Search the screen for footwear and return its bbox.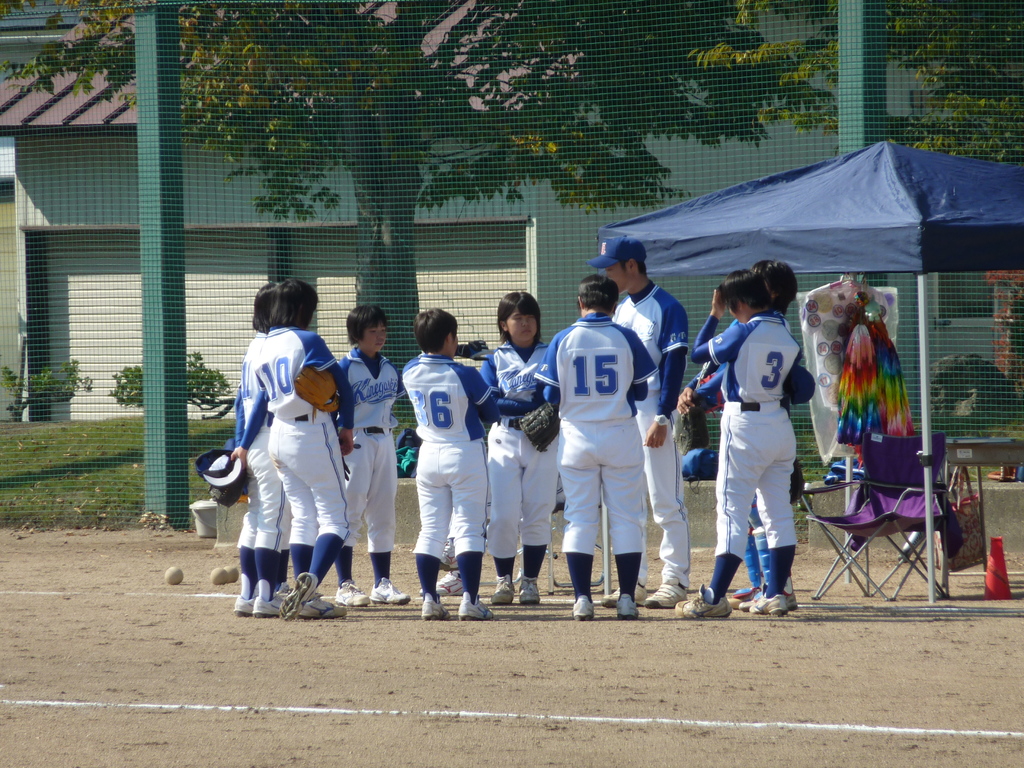
Found: pyautogui.locateOnScreen(492, 575, 512, 603).
